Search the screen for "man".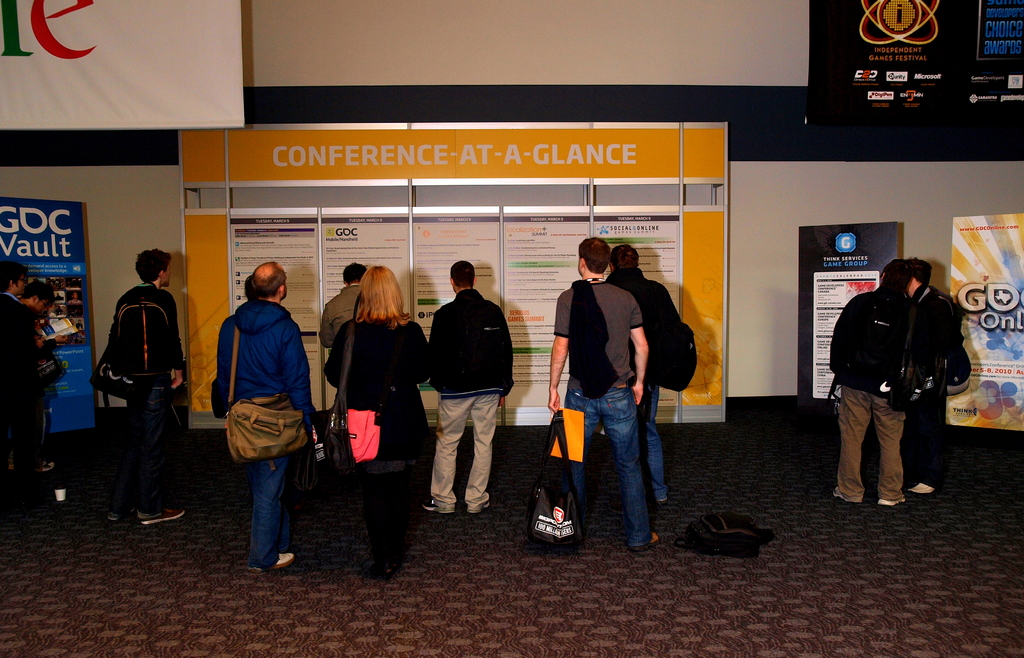
Found at (0, 266, 35, 472).
